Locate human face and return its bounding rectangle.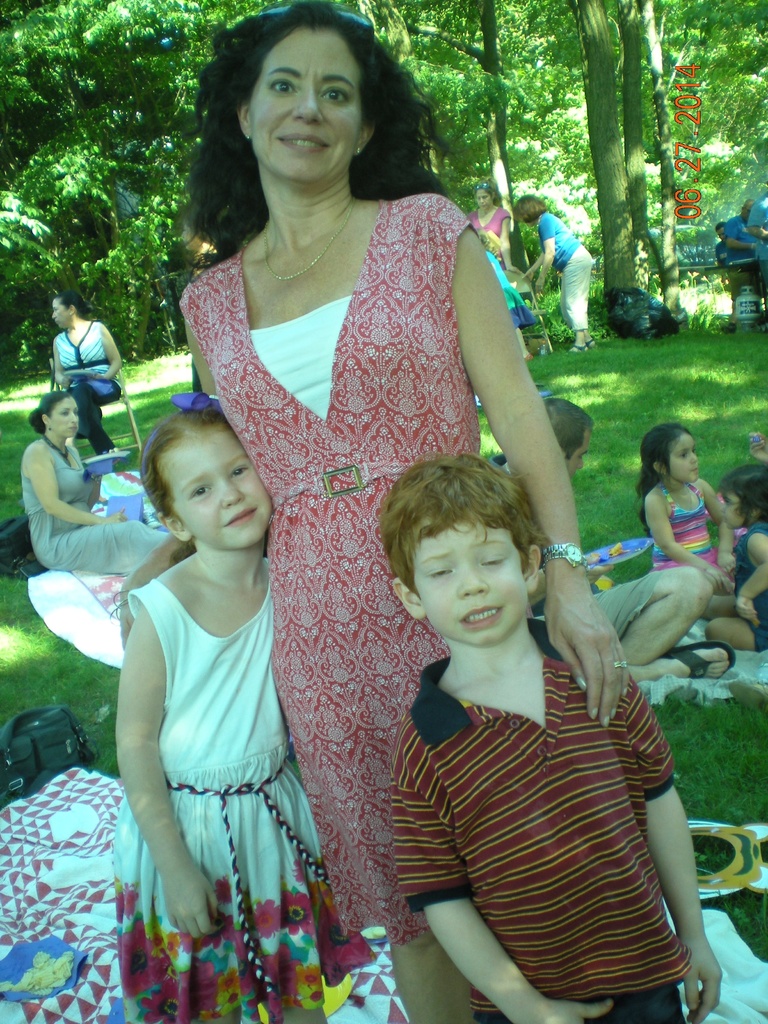
crop(719, 488, 747, 531).
